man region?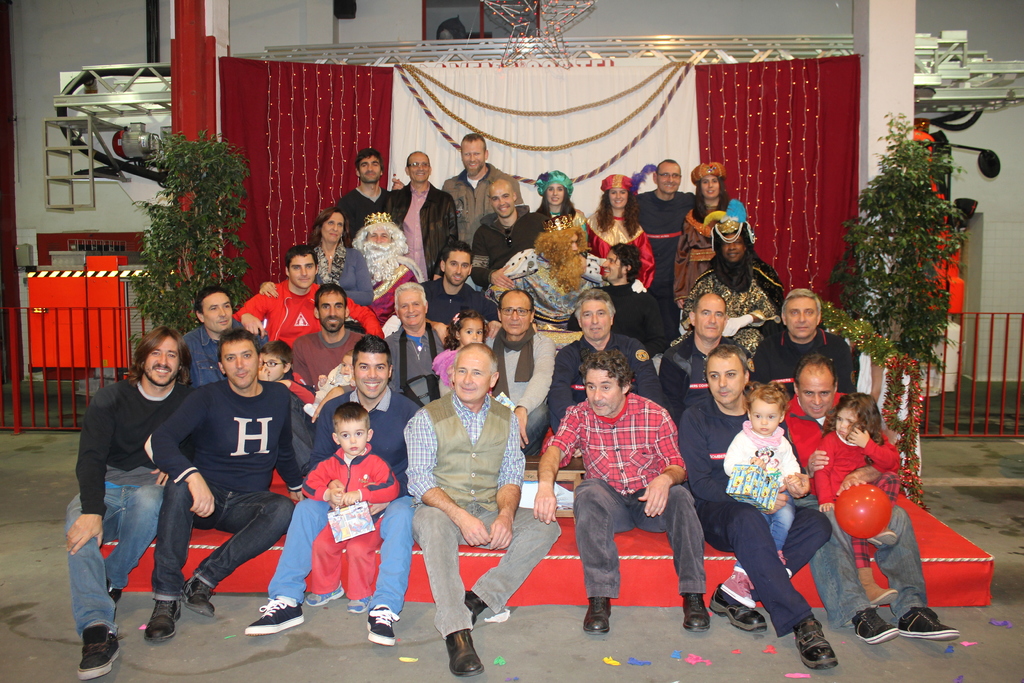
(x1=145, y1=333, x2=306, y2=644)
